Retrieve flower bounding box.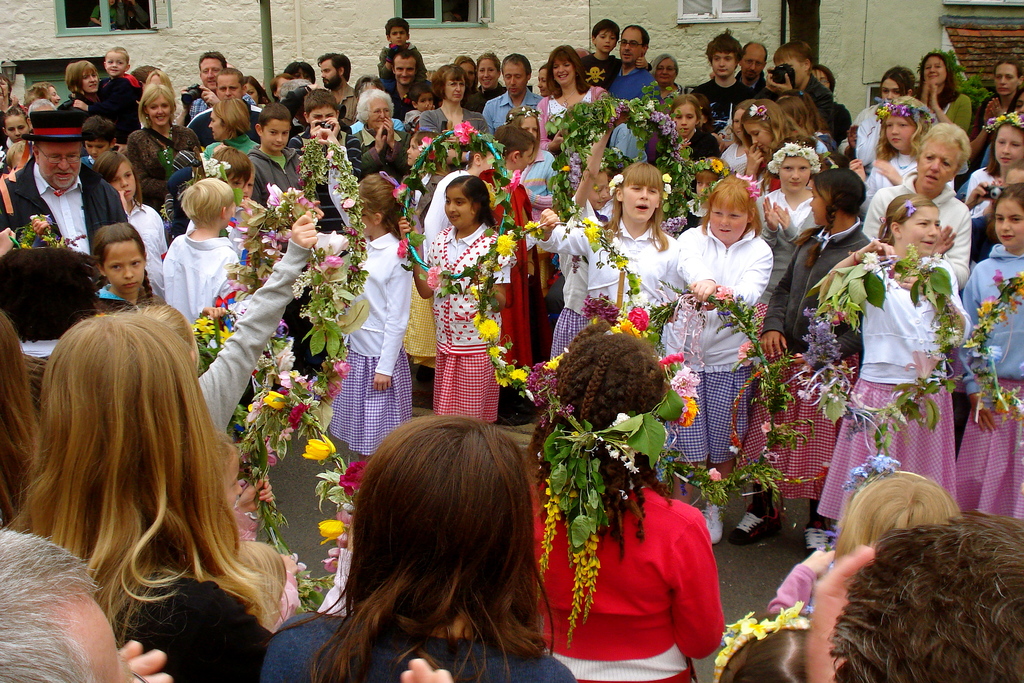
Bounding box: [422,139,435,158].
